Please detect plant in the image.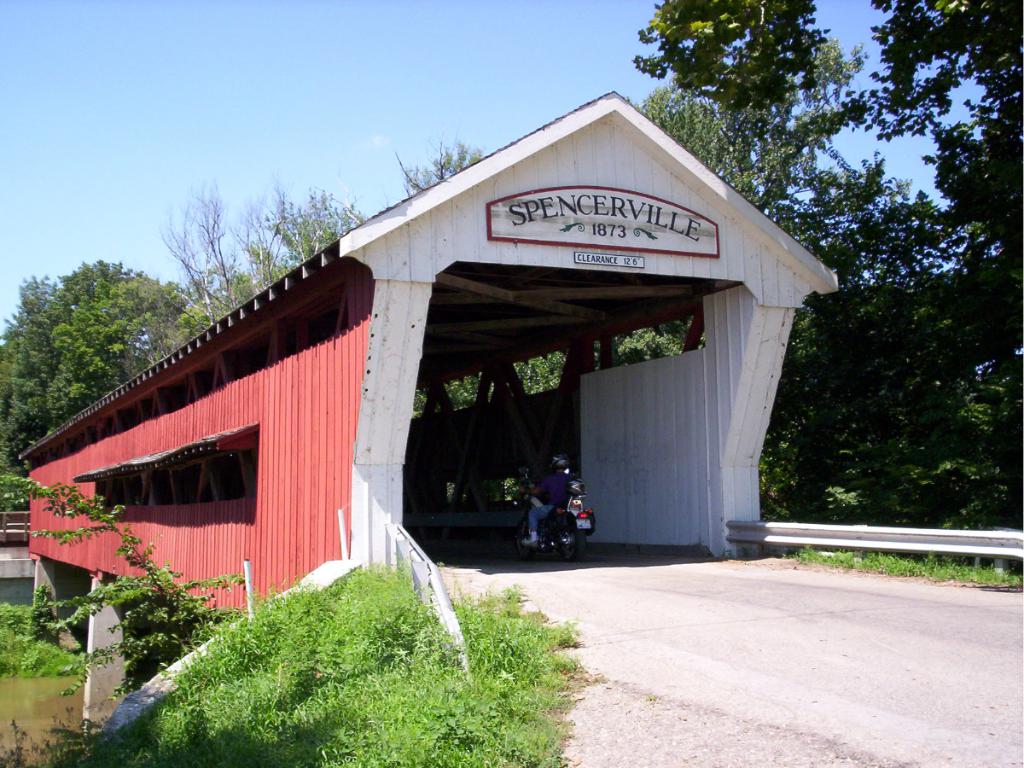
detection(0, 472, 249, 704).
